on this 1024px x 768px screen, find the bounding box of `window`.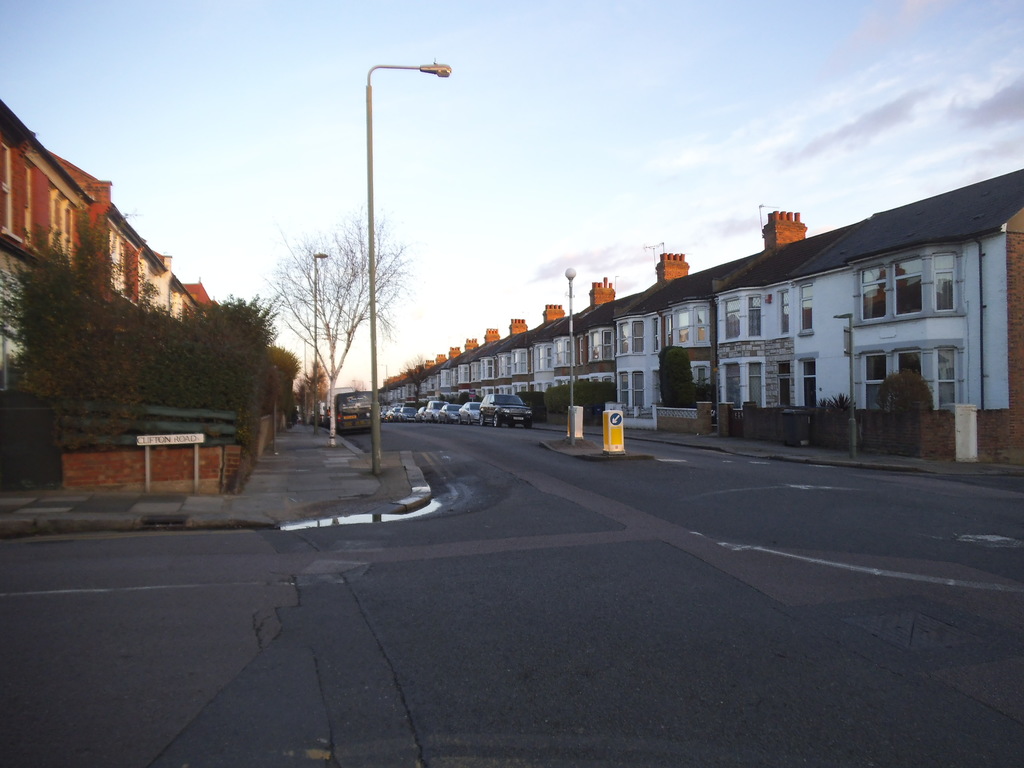
Bounding box: [748, 295, 762, 337].
